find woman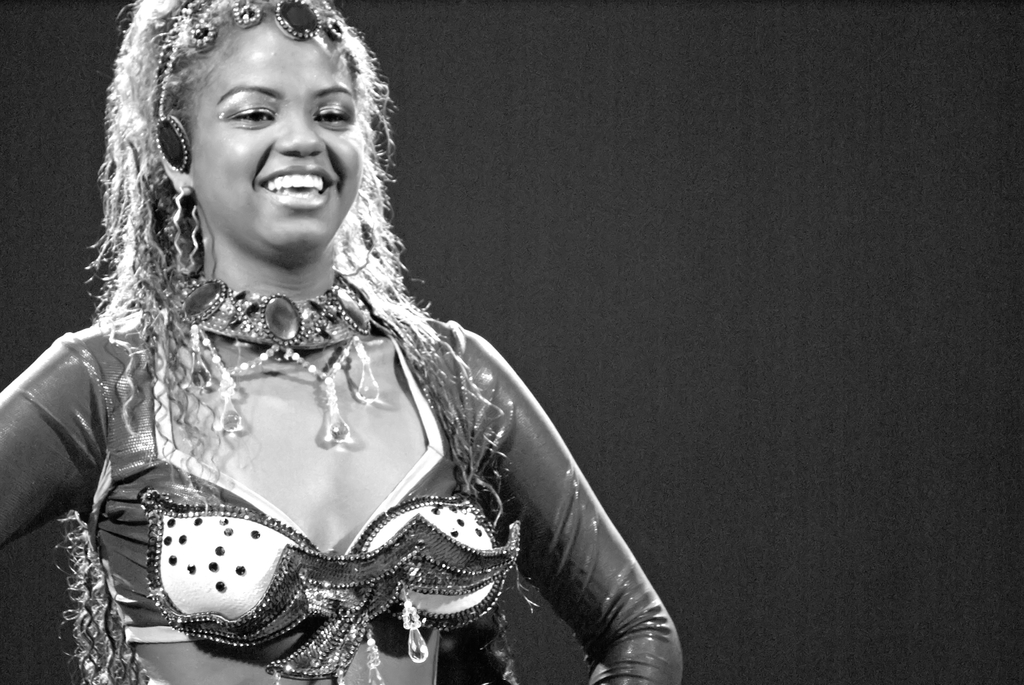
<bbox>6, 0, 639, 682</bbox>
